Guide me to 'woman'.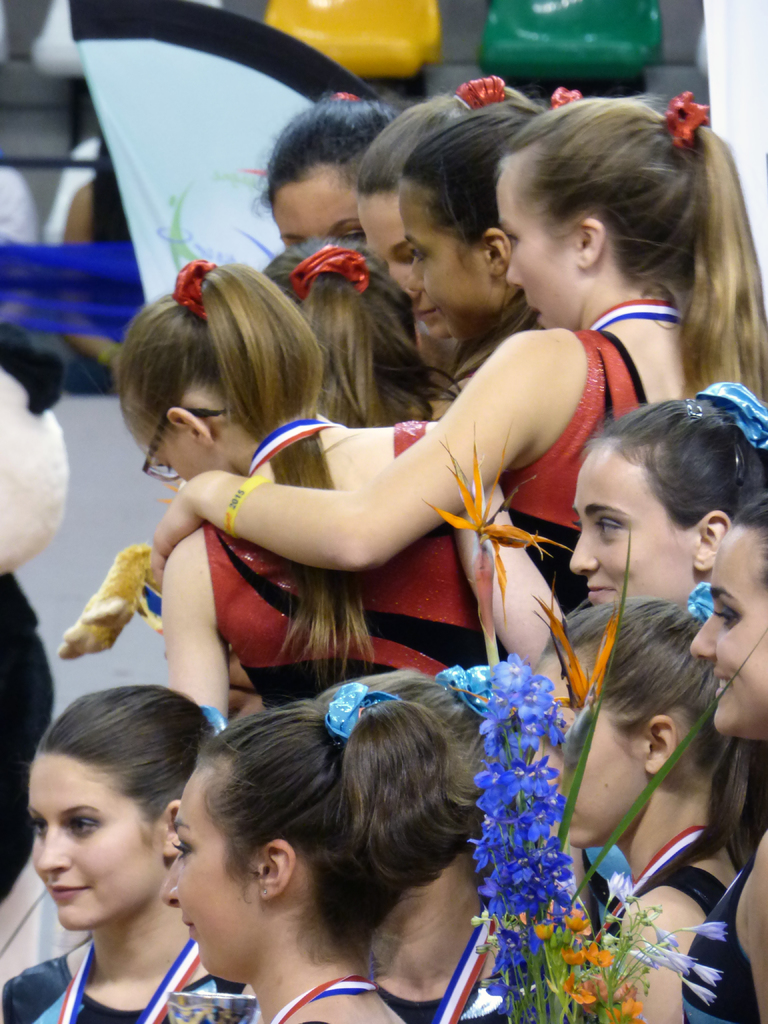
Guidance: select_region(348, 67, 518, 344).
